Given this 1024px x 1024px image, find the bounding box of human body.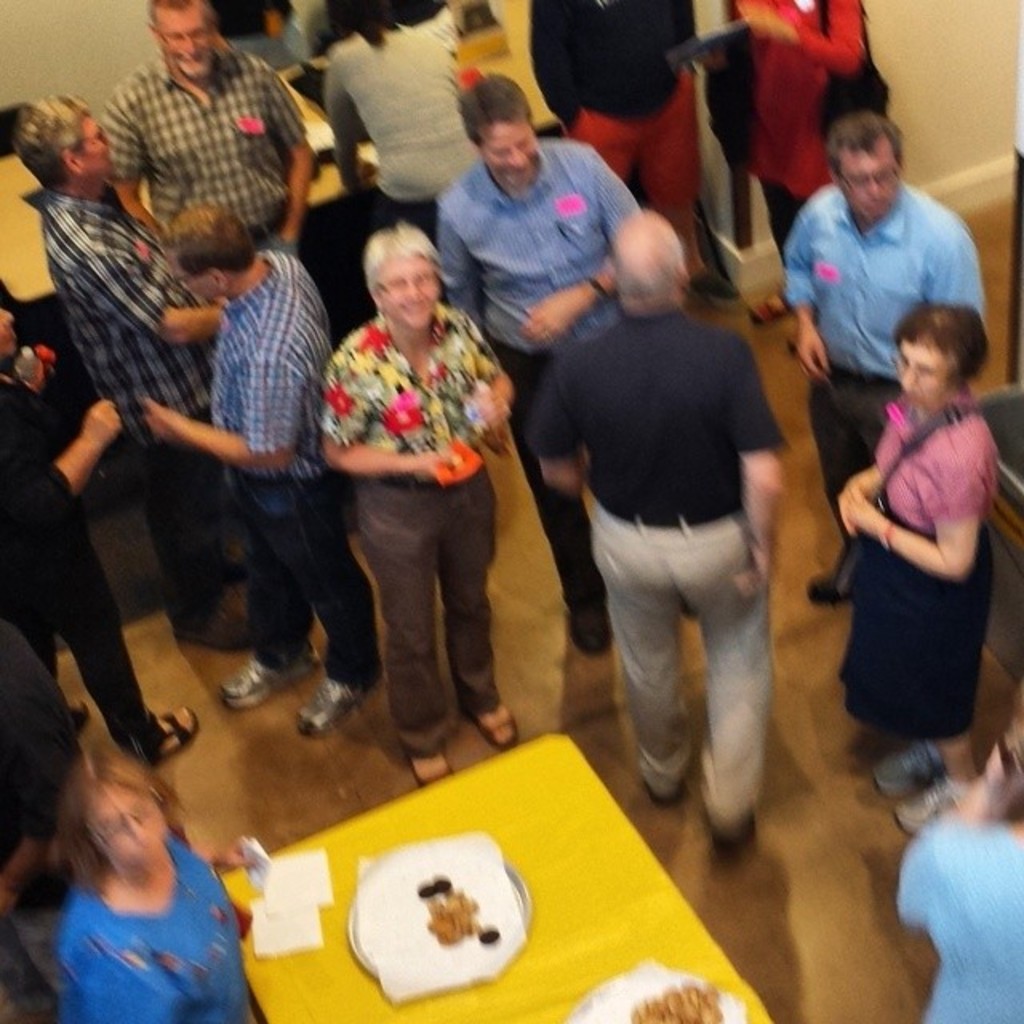
left=98, top=0, right=291, bottom=245.
